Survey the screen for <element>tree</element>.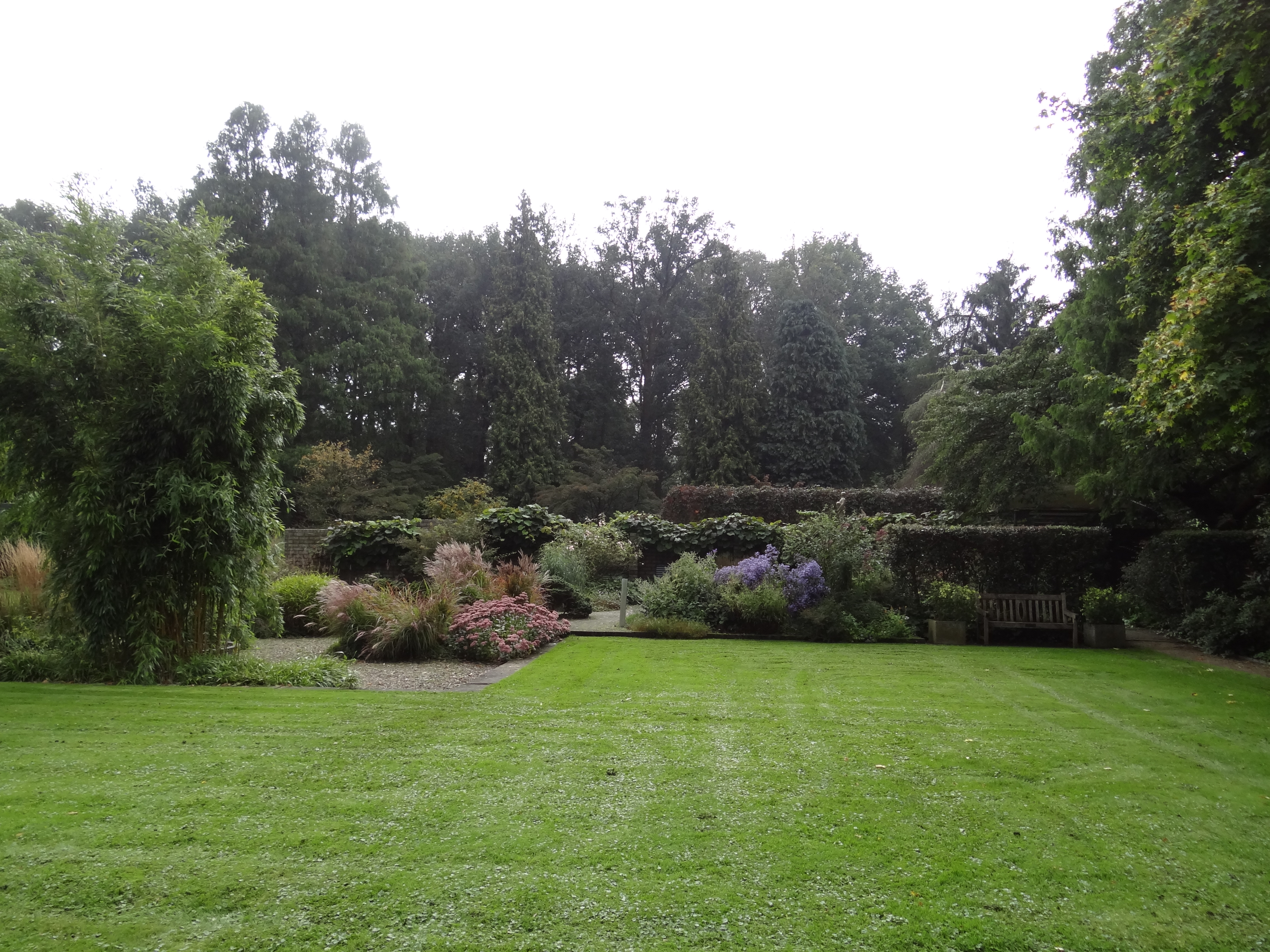
Survey found: detection(177, 141, 257, 178).
